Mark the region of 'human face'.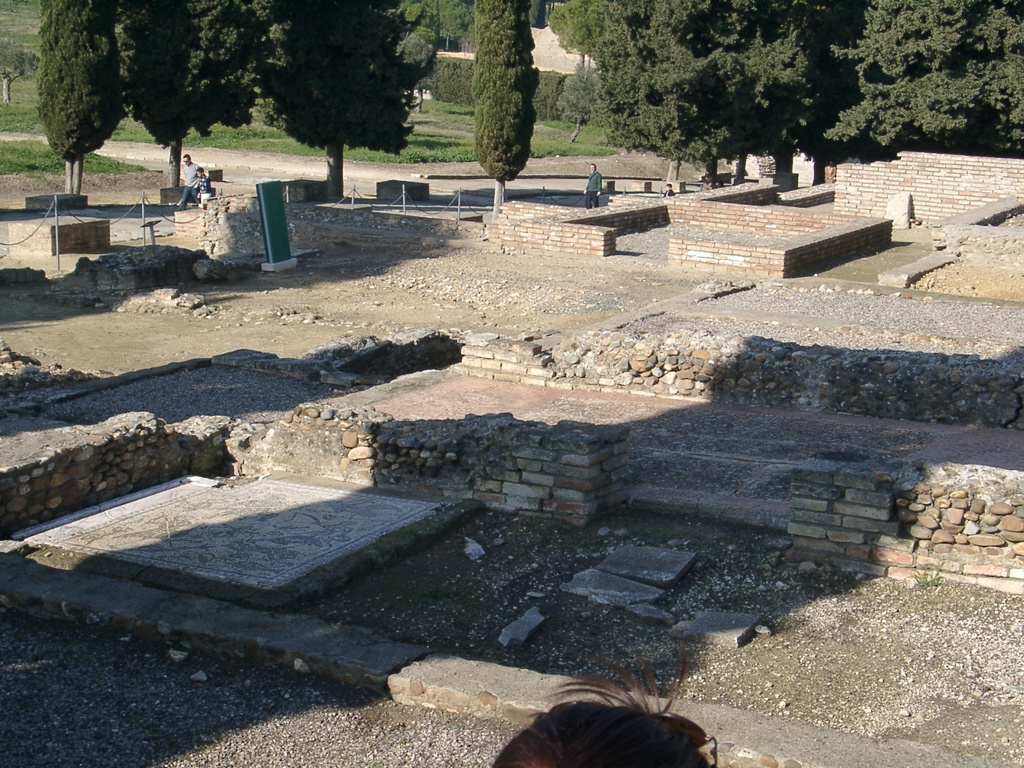
Region: x1=198 y1=168 x2=202 y2=174.
